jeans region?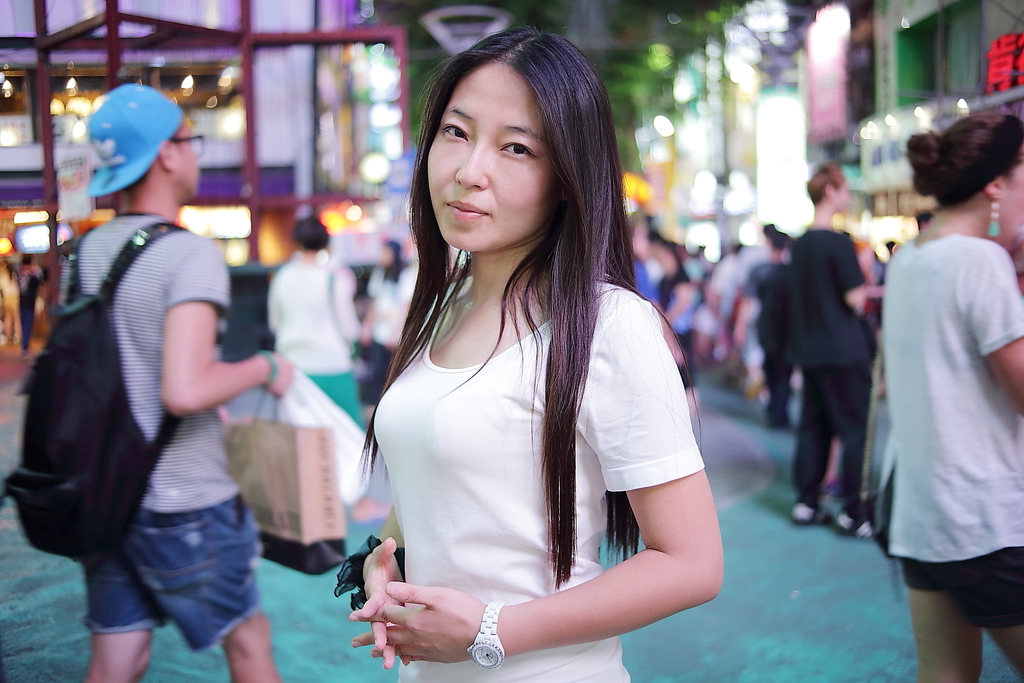
{"x1": 70, "y1": 511, "x2": 285, "y2": 660}
